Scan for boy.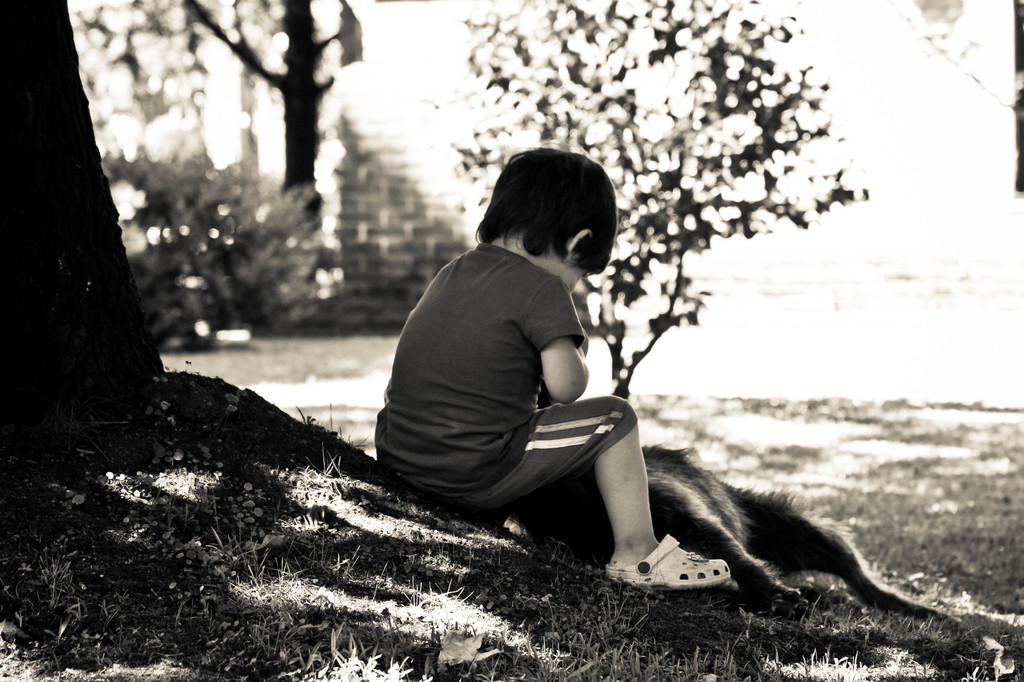
Scan result: select_region(356, 127, 733, 591).
